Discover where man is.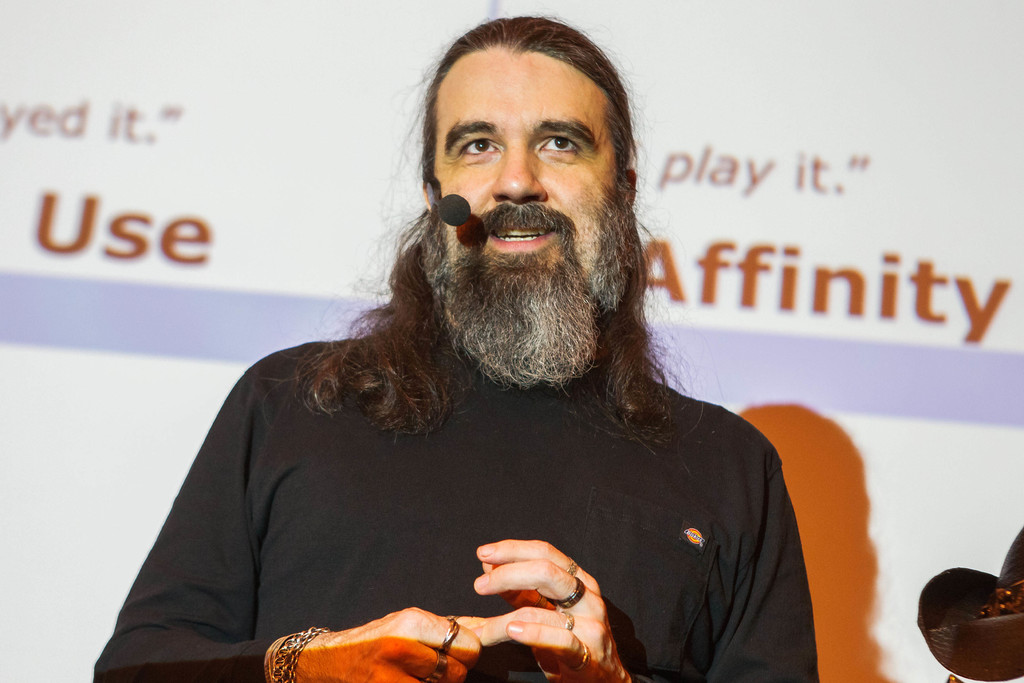
Discovered at detection(93, 31, 849, 675).
